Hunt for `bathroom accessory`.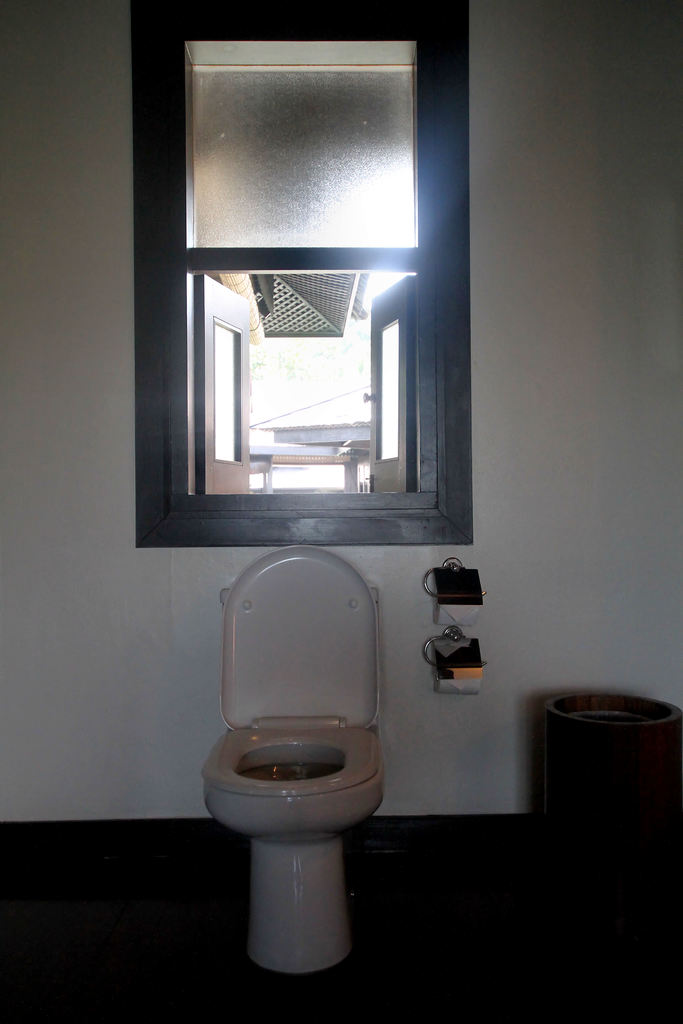
Hunted down at box(423, 628, 486, 680).
